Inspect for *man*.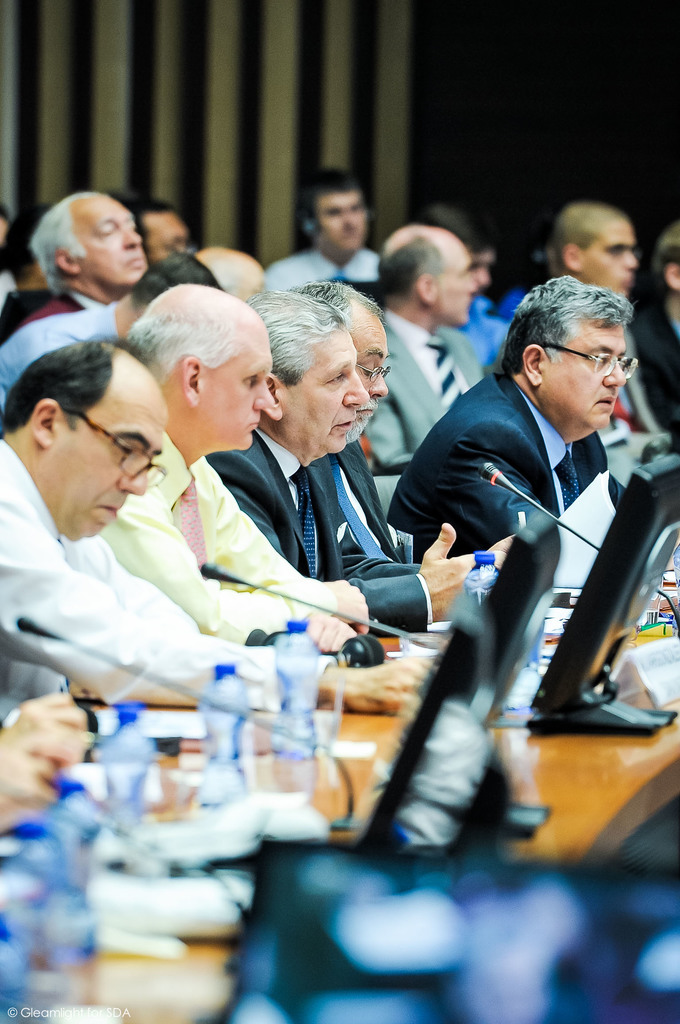
Inspection: [0,334,426,719].
